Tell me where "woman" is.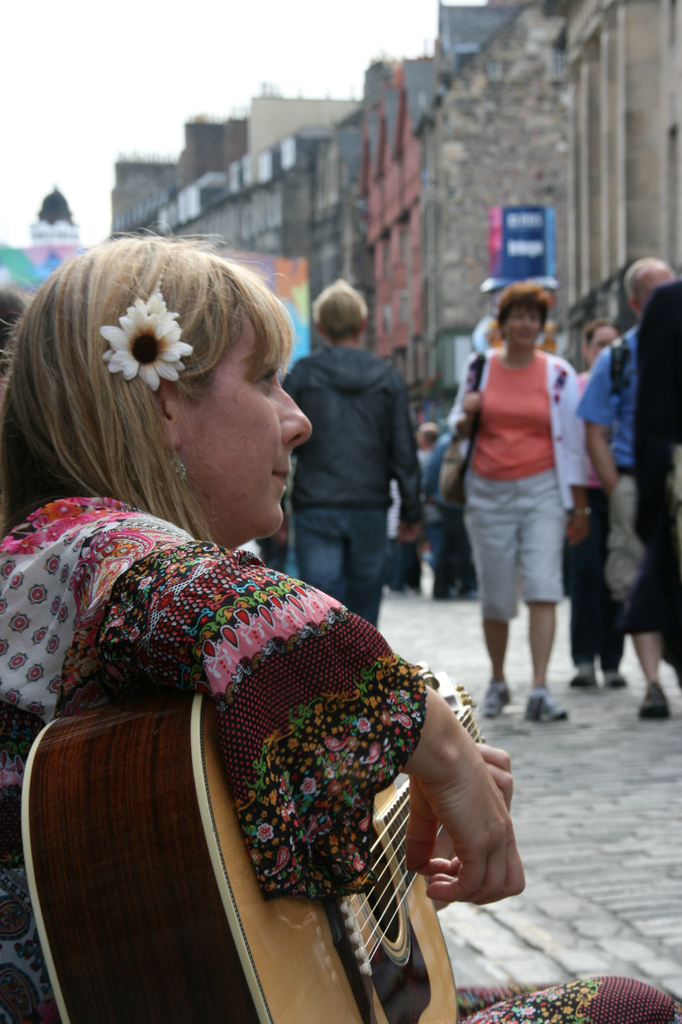
"woman" is at box=[444, 274, 596, 738].
